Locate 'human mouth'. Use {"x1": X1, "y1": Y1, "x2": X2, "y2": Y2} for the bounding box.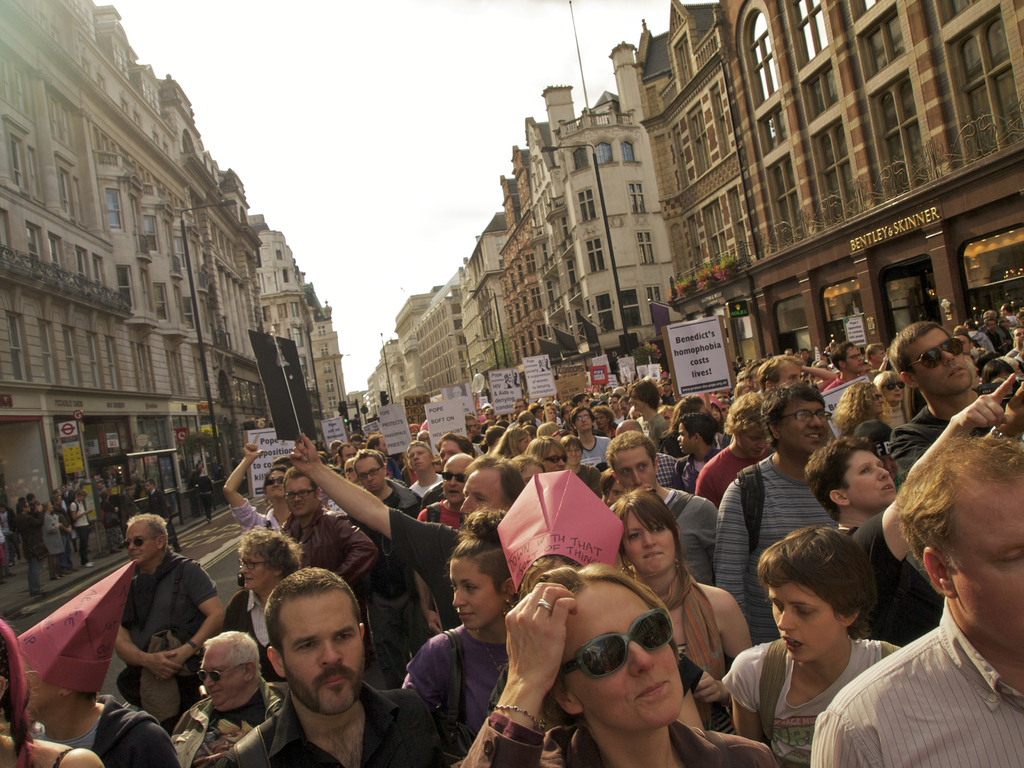
{"x1": 243, "y1": 577, "x2": 253, "y2": 585}.
